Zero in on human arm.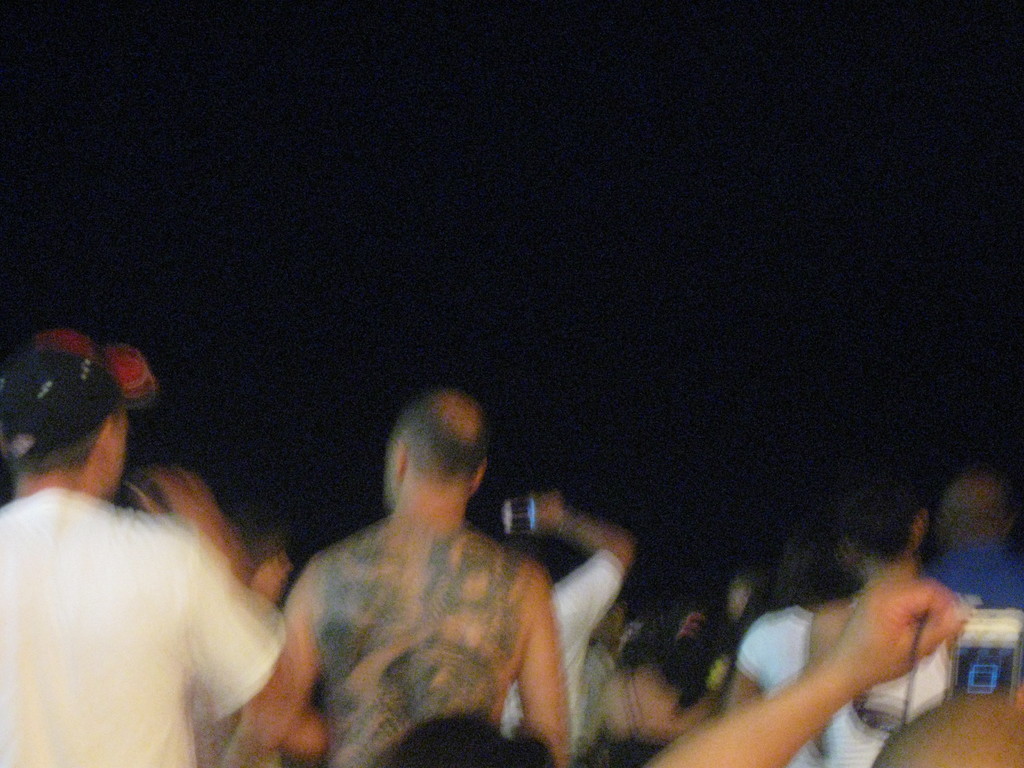
Zeroed in: {"left": 525, "top": 491, "right": 659, "bottom": 634}.
